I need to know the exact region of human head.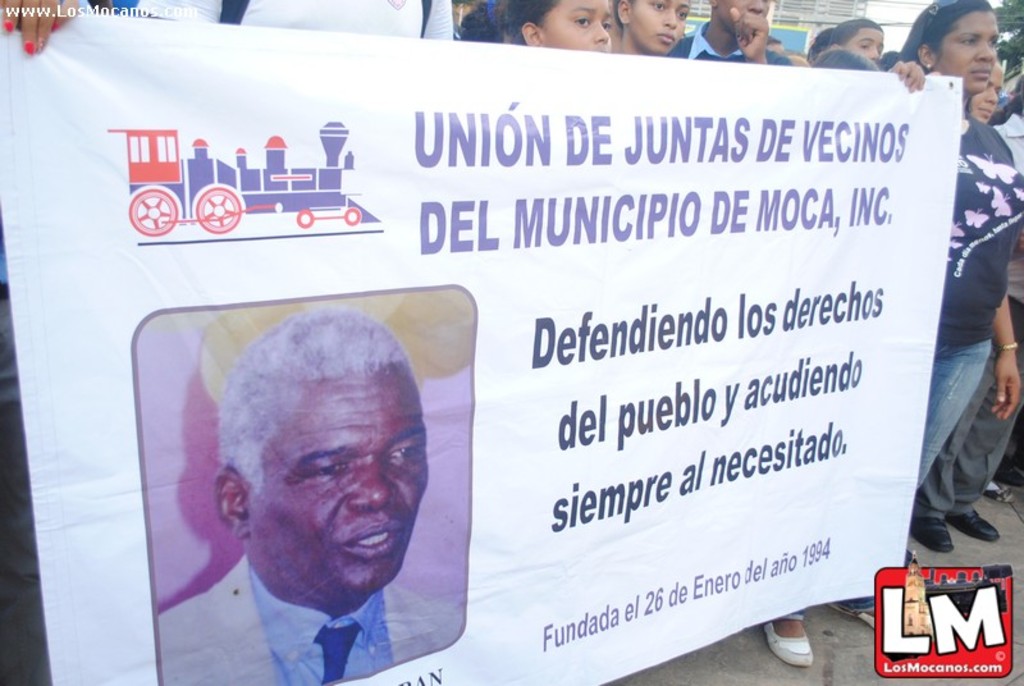
Region: rect(198, 311, 433, 607).
